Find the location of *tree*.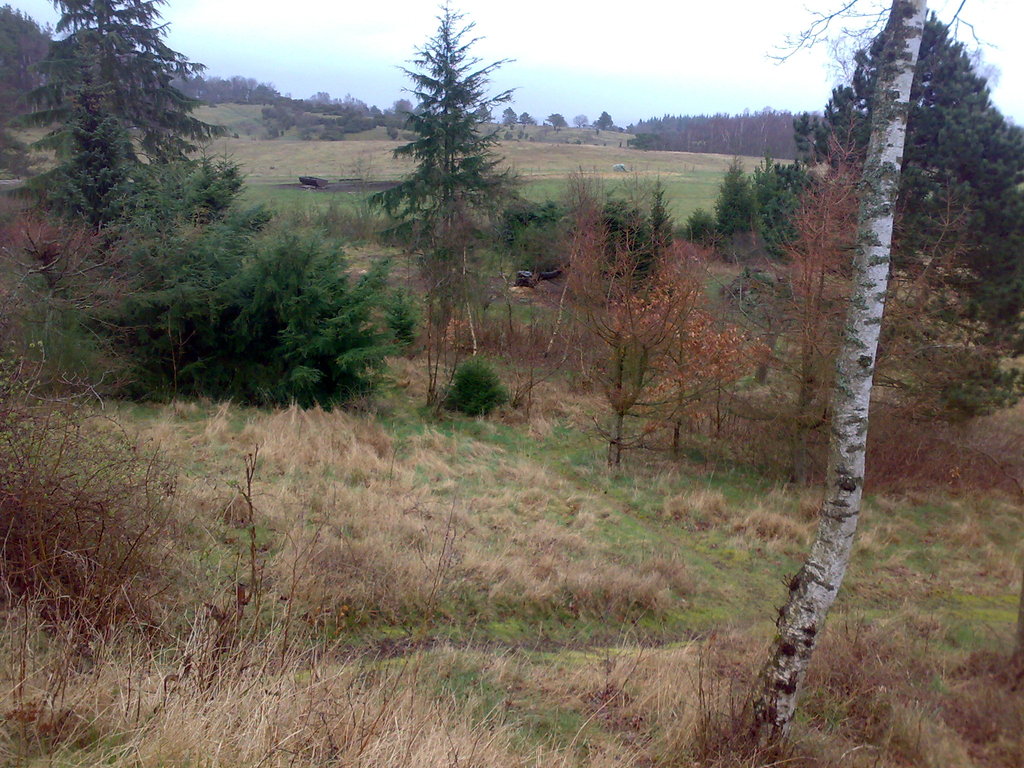
Location: box(337, 10, 541, 416).
